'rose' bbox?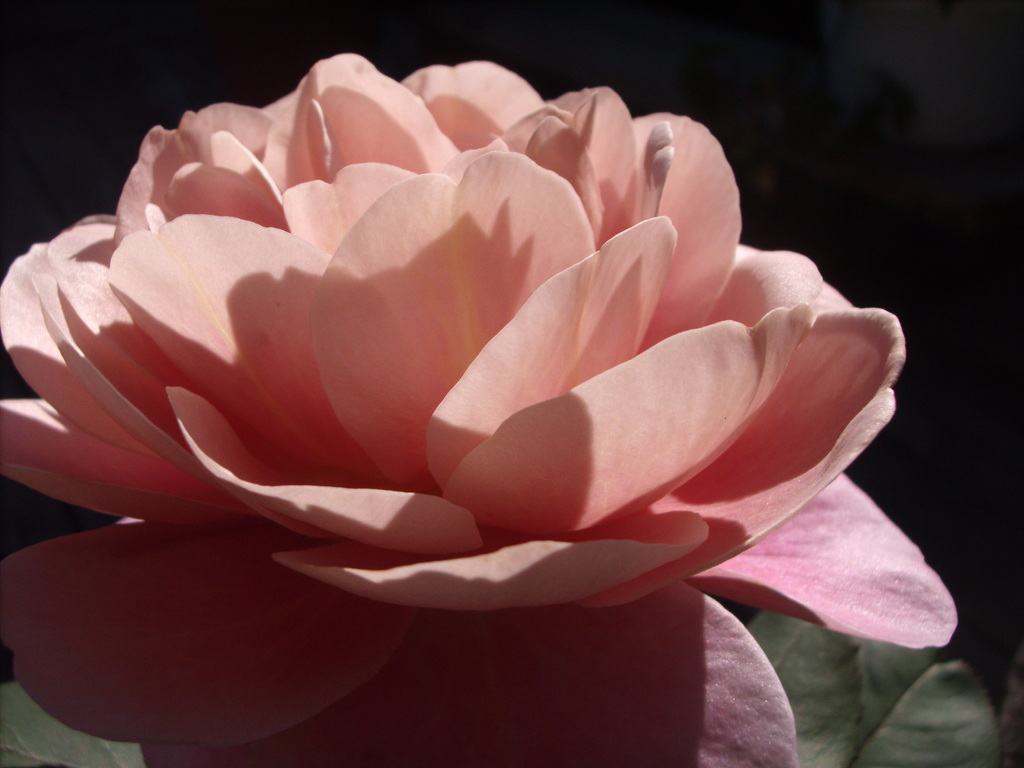
l=0, t=49, r=959, b=767
